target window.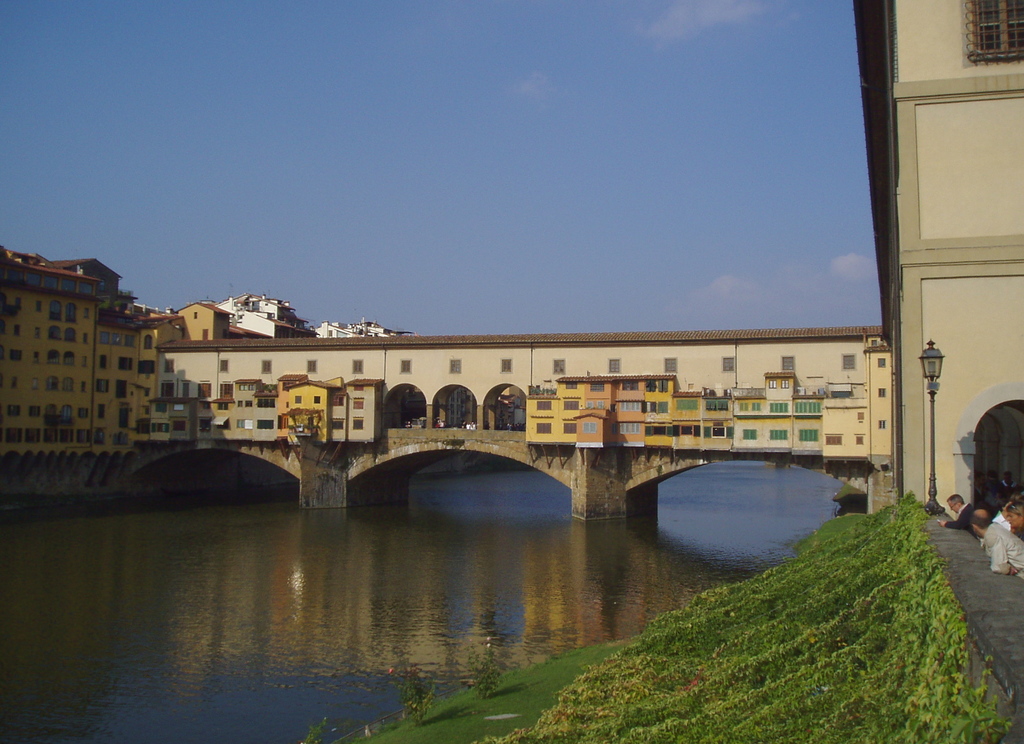
Target region: (x1=12, y1=350, x2=19, y2=368).
